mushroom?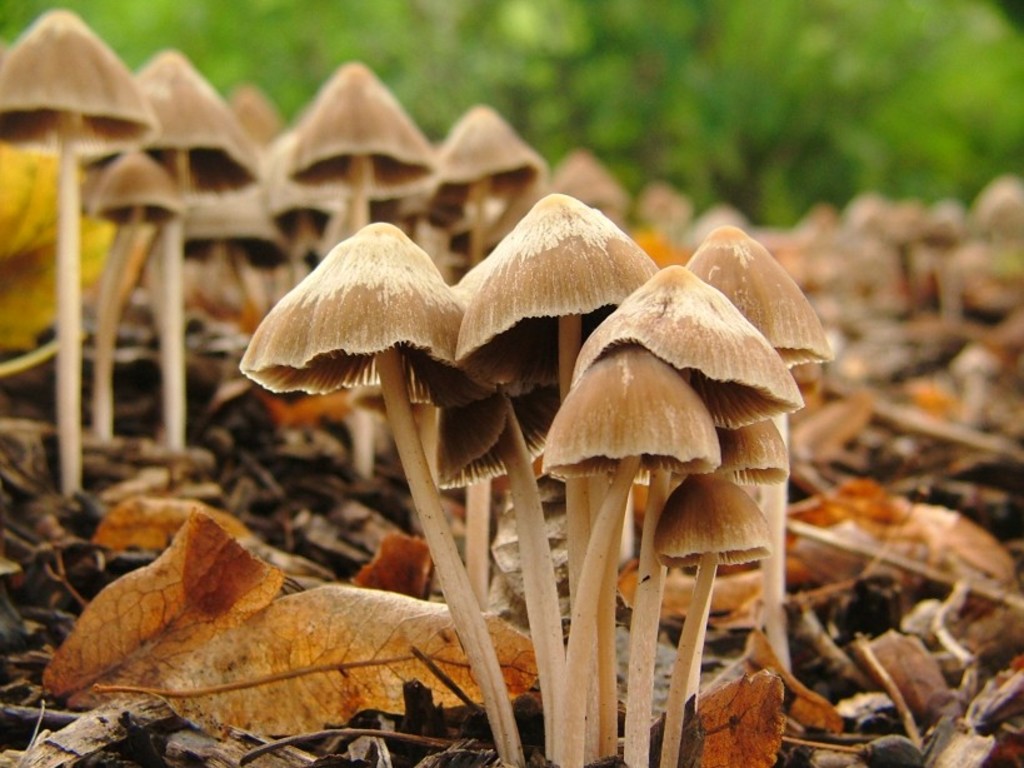
l=243, t=228, r=513, b=767
